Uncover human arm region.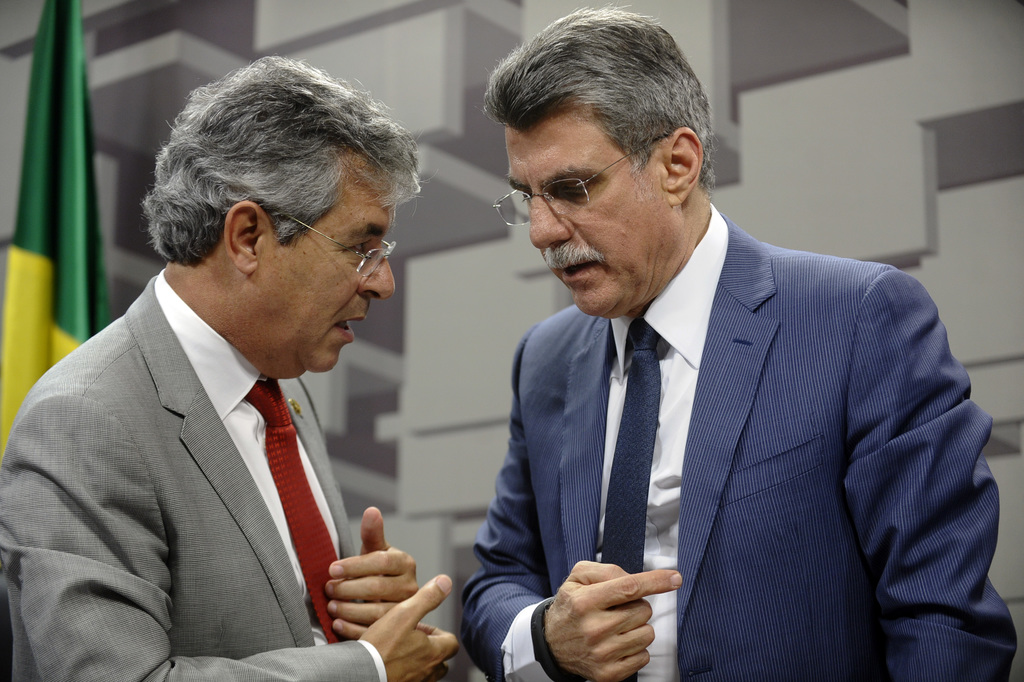
Uncovered: (0, 399, 457, 681).
